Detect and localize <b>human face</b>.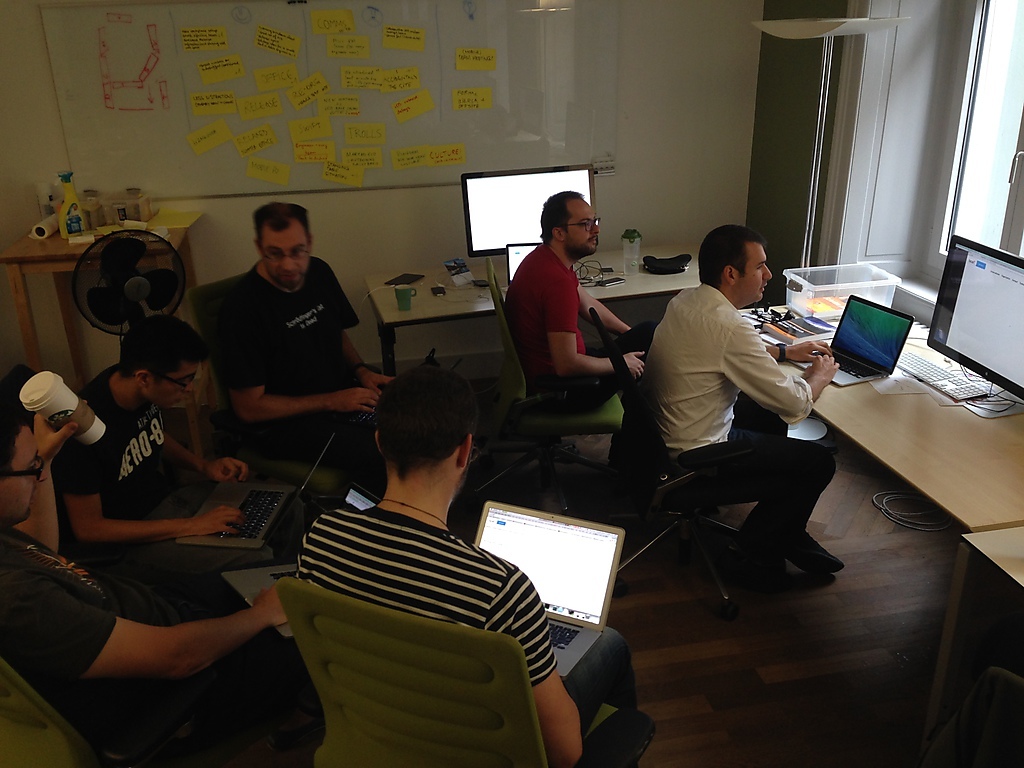
Localized at (147,360,198,409).
